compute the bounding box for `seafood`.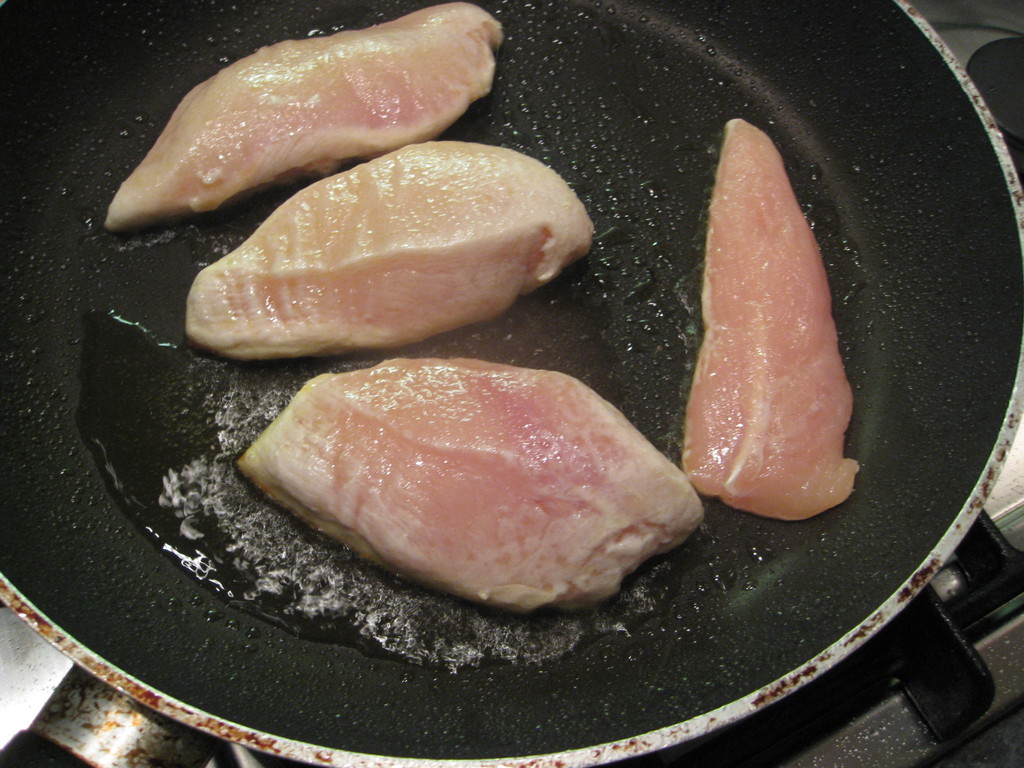
locate(100, 0, 501, 227).
